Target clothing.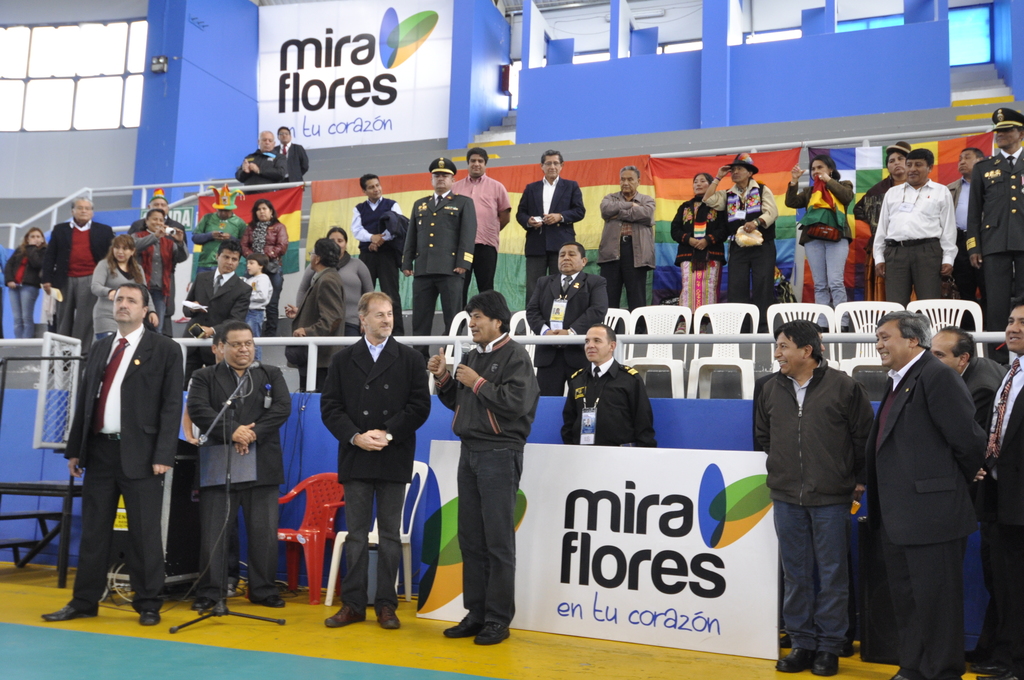
Target region: x1=193 y1=212 x2=246 y2=278.
